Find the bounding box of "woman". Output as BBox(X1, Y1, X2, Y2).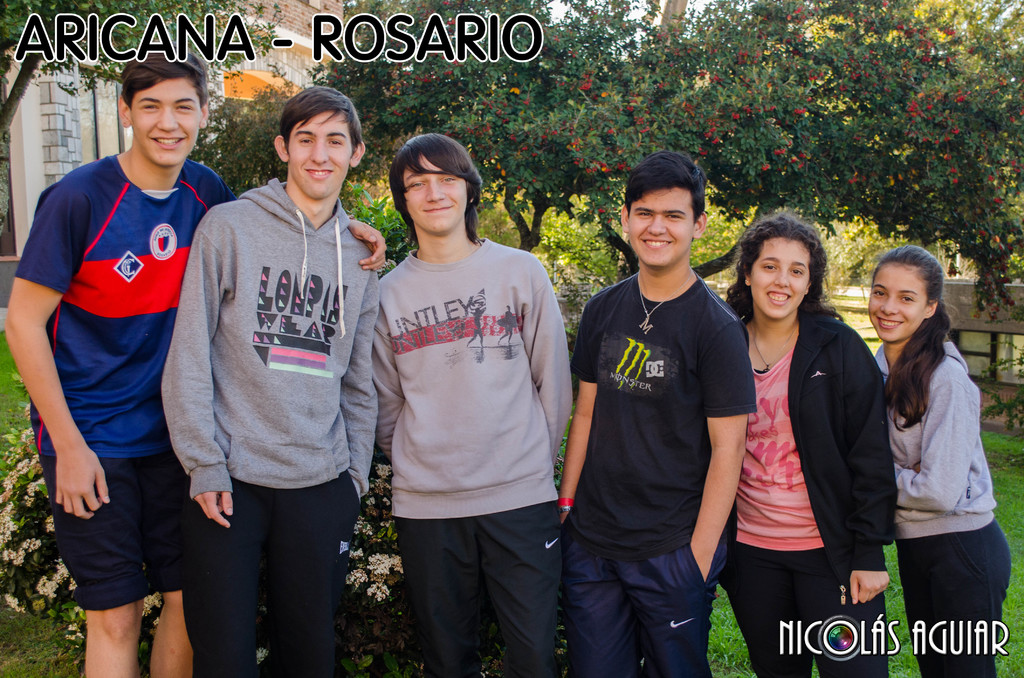
BBox(866, 235, 1011, 677).
